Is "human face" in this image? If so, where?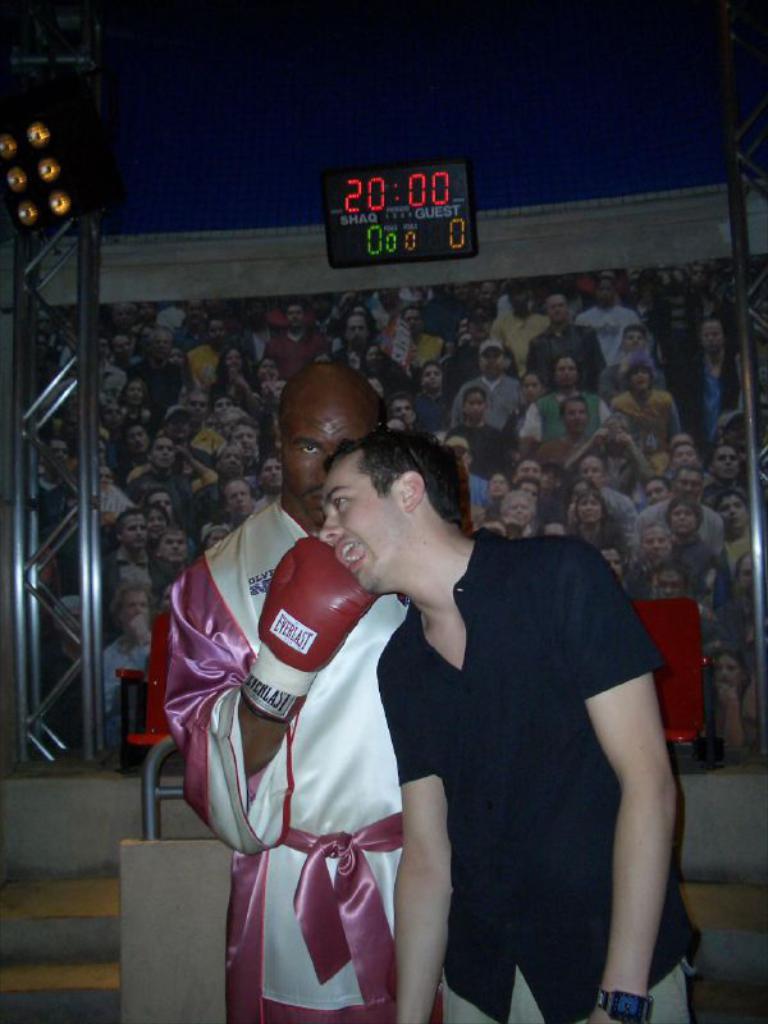
Yes, at select_region(581, 494, 603, 521).
